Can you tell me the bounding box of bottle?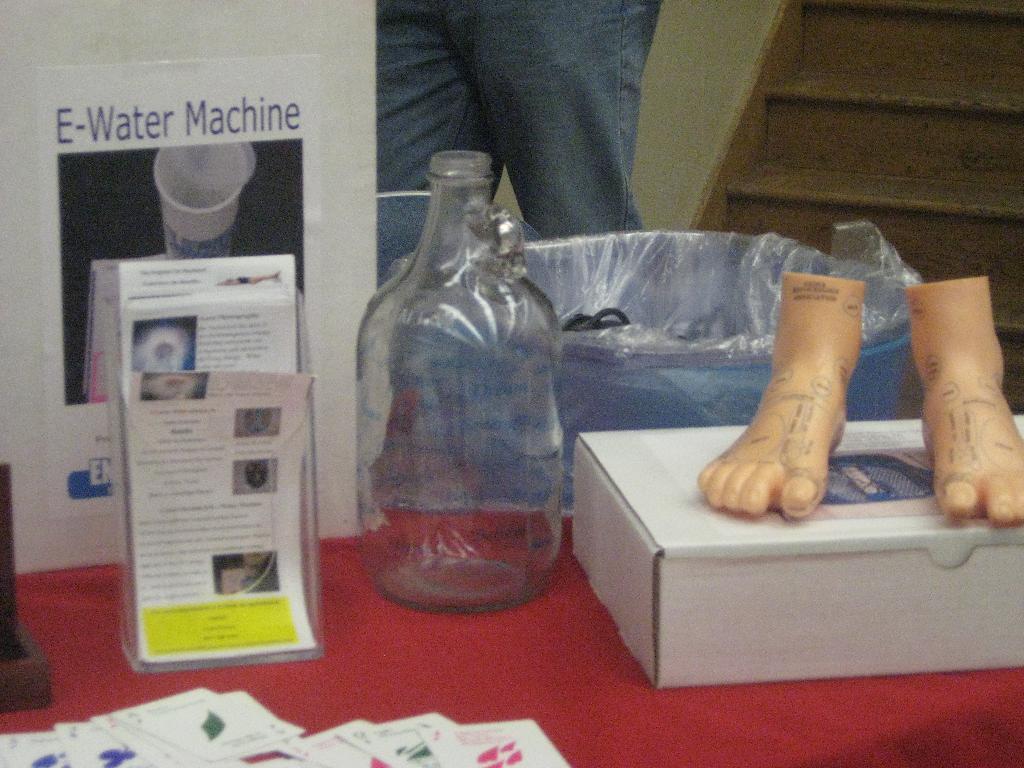
select_region(312, 141, 537, 623).
